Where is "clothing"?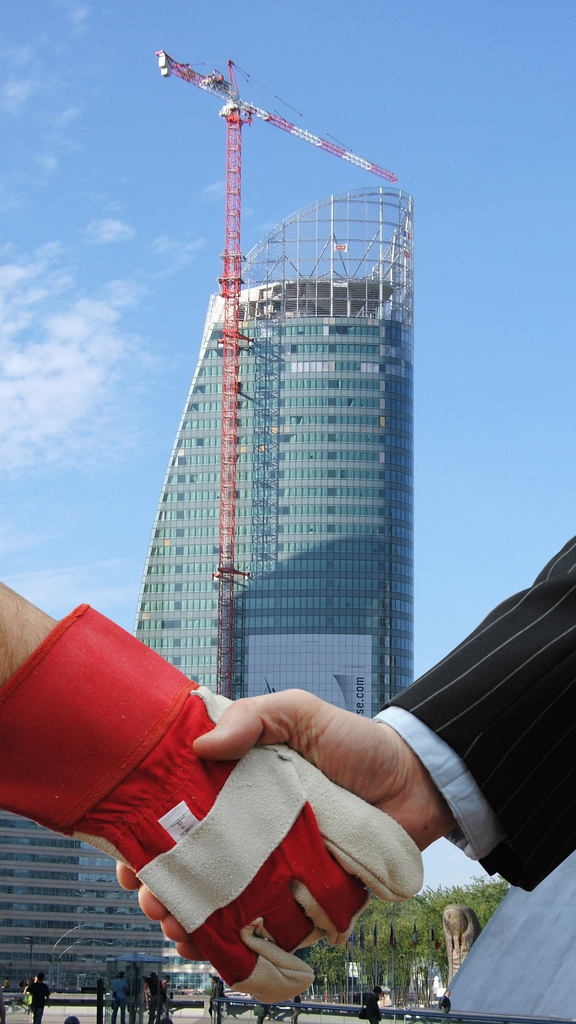
bbox=(0, 598, 418, 1021).
